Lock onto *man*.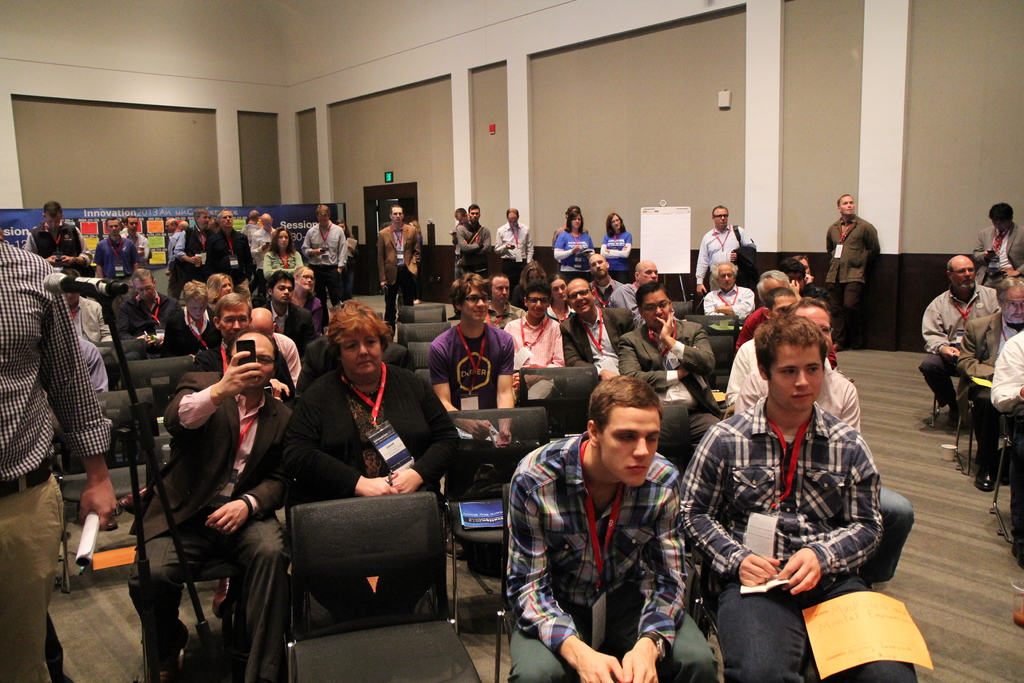
Locked: (left=917, top=255, right=1000, bottom=429).
